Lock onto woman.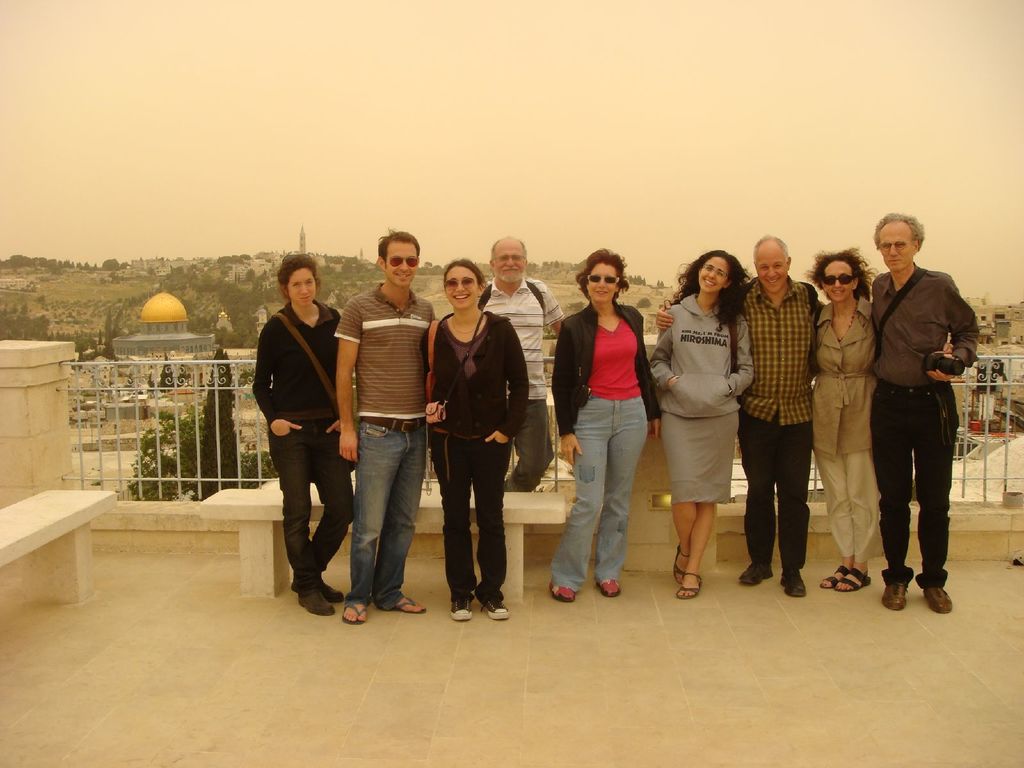
Locked: <box>253,252,346,619</box>.
